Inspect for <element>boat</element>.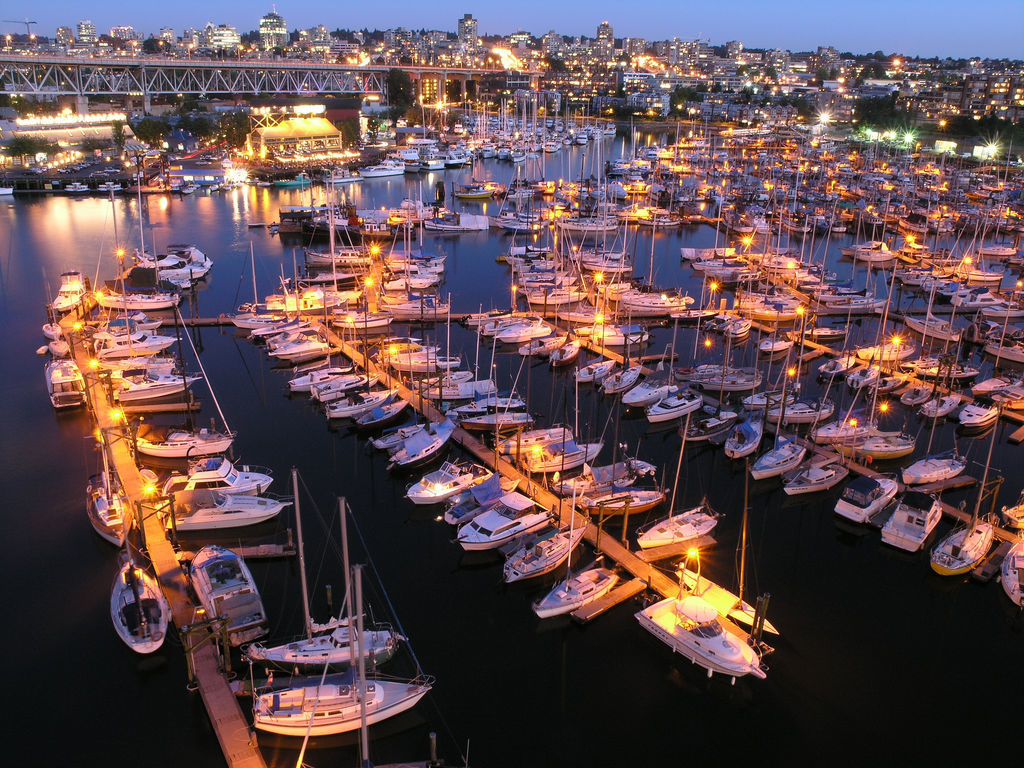
Inspection: region(186, 536, 267, 655).
